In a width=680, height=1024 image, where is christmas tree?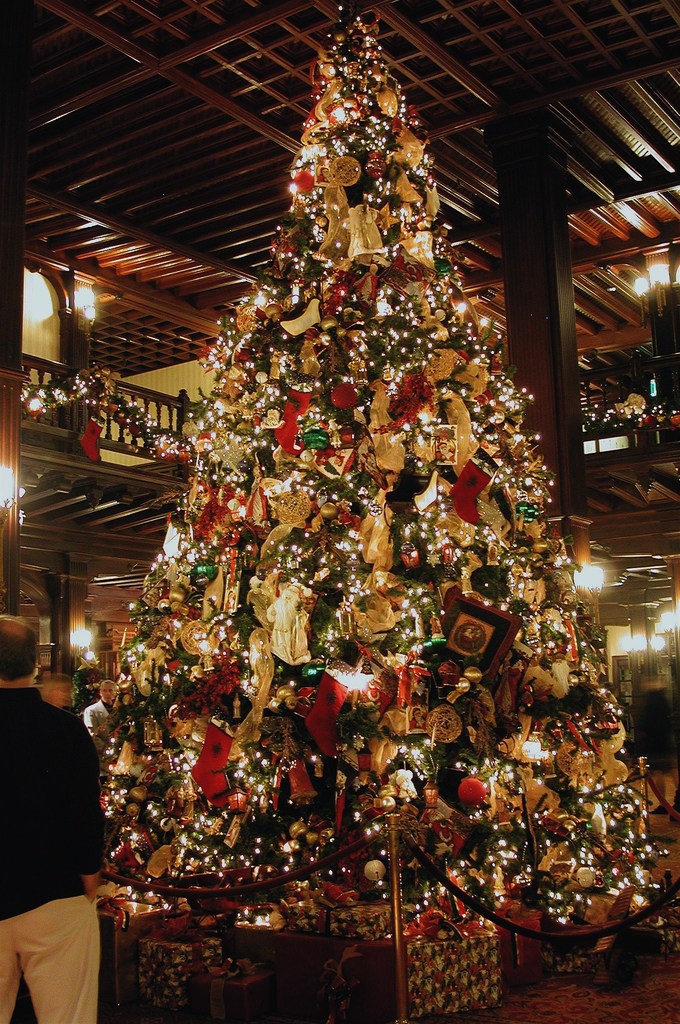
<bbox>94, 3, 667, 931</bbox>.
